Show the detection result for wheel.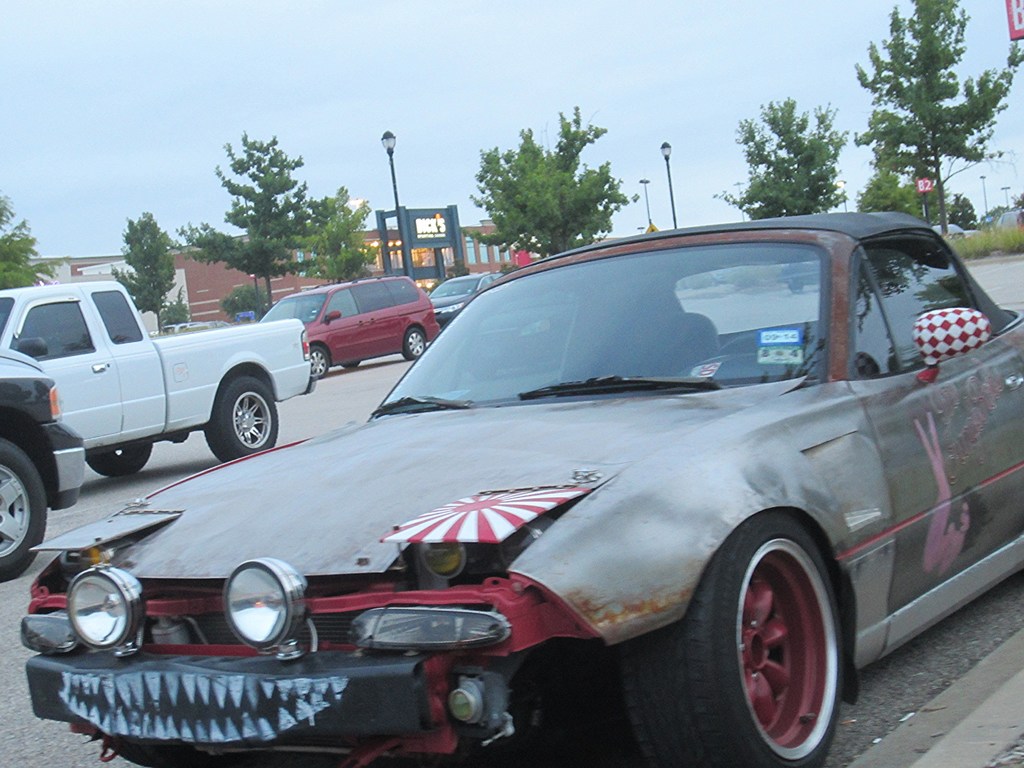
Rect(654, 514, 867, 756).
